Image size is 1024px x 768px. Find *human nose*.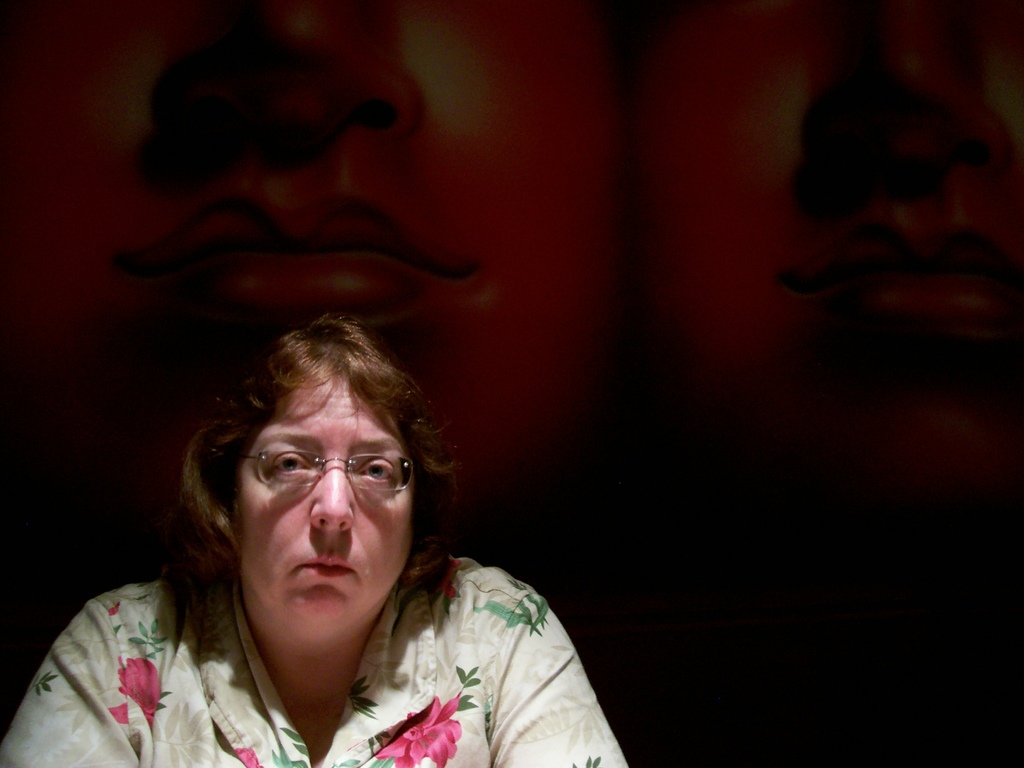
l=311, t=459, r=352, b=533.
